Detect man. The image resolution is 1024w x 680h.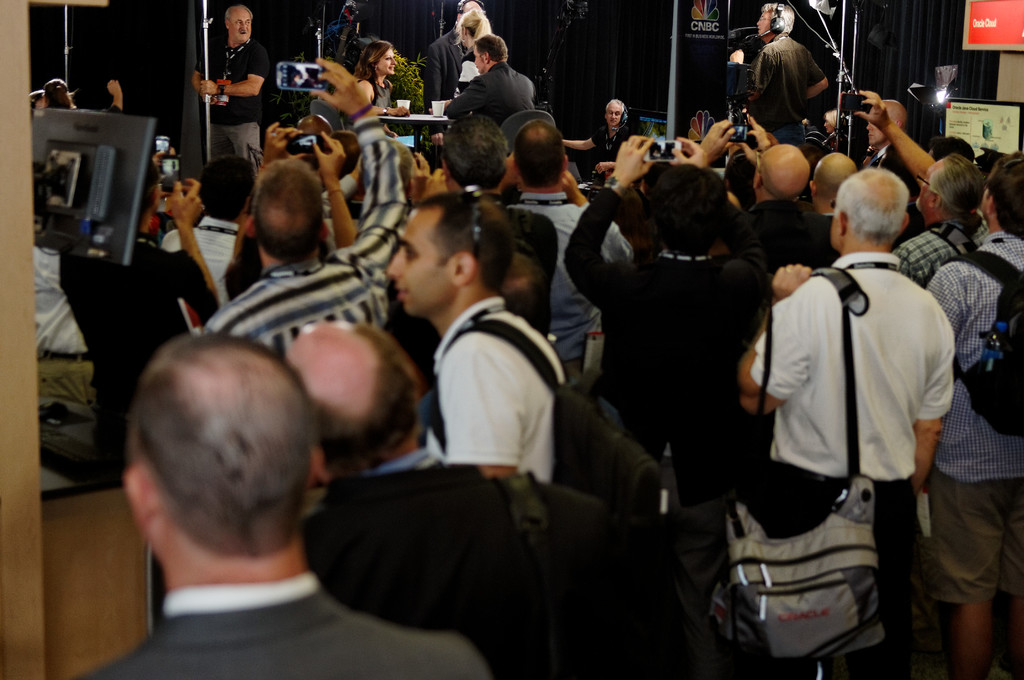
bbox(701, 111, 837, 311).
